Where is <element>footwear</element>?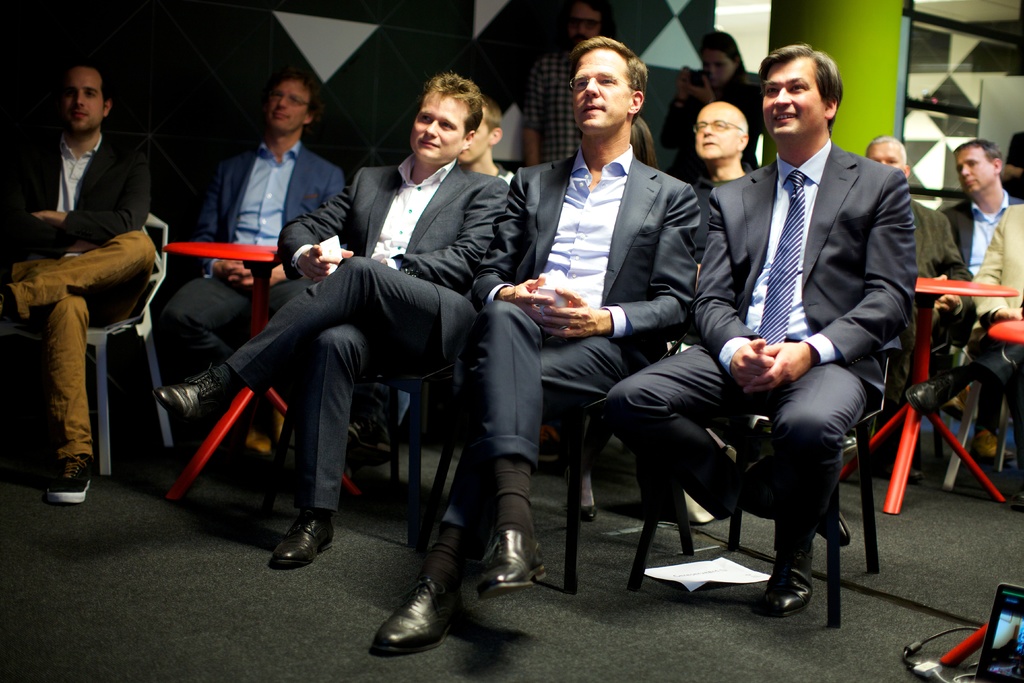
x1=820 y1=509 x2=847 y2=545.
